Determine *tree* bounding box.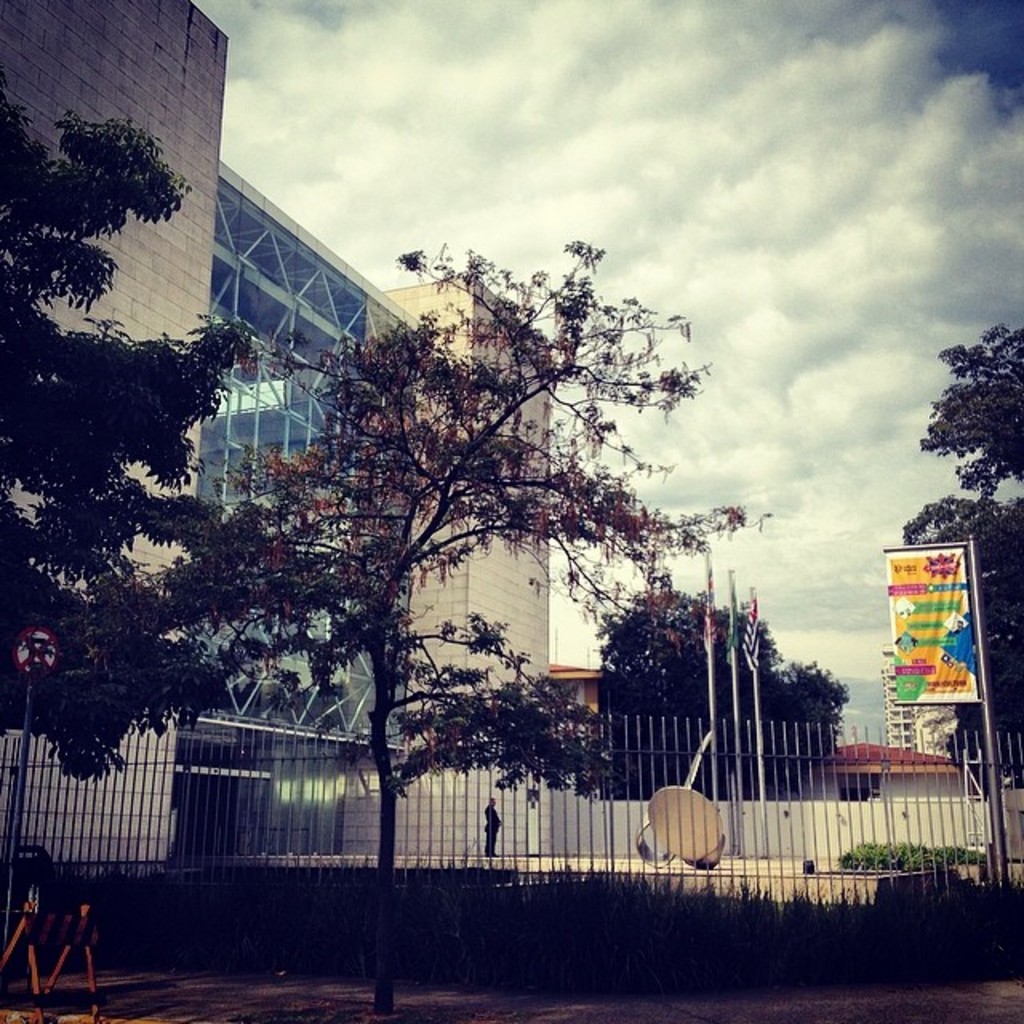
Determined: x1=216, y1=235, x2=773, y2=1022.
